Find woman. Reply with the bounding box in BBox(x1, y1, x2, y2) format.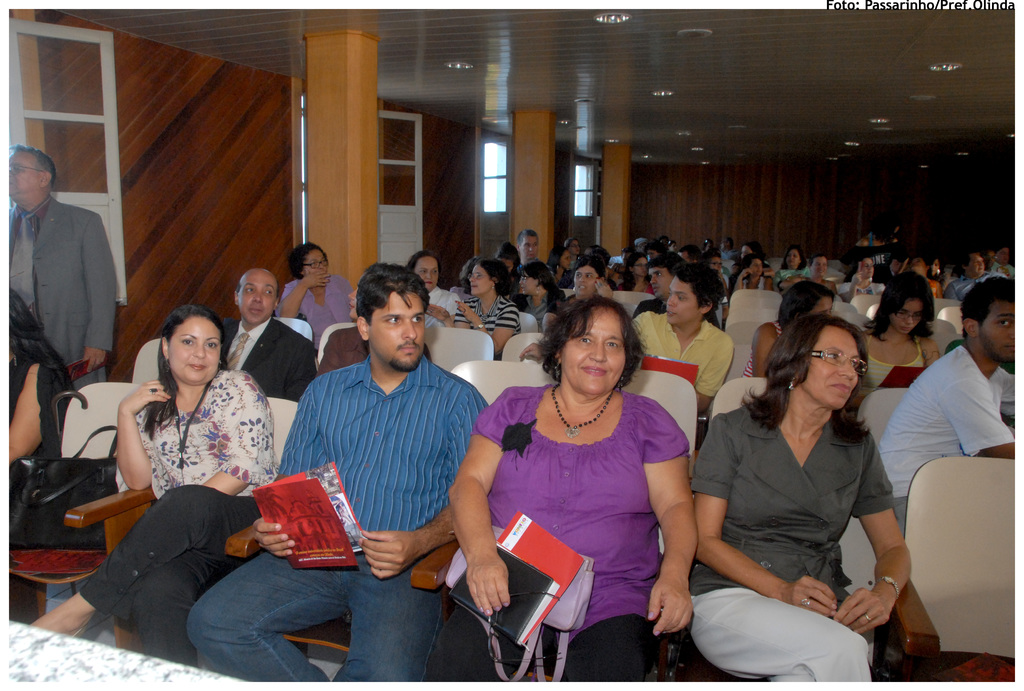
BBox(275, 242, 358, 346).
